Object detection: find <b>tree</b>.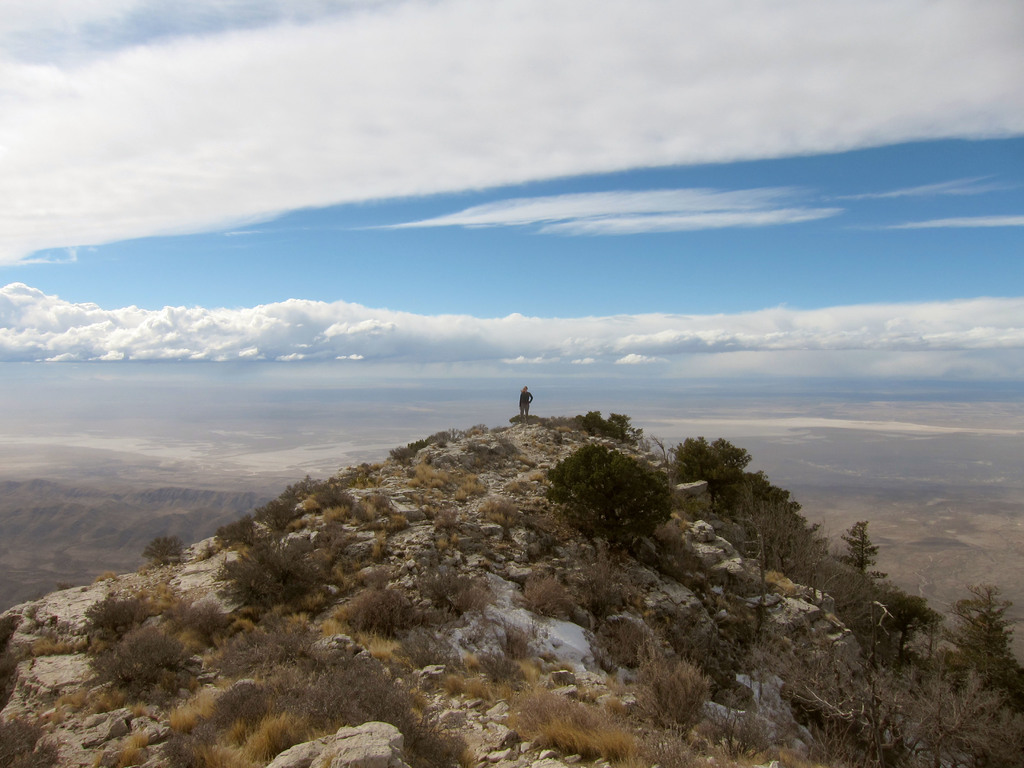
<box>943,577,1023,696</box>.
